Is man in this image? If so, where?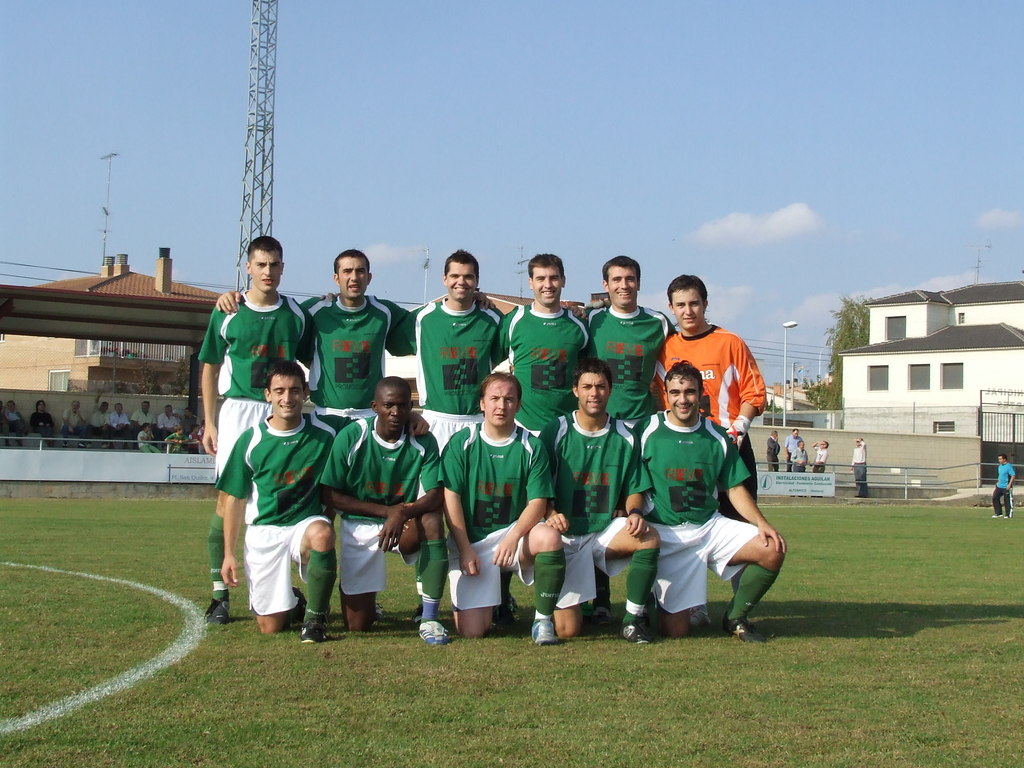
Yes, at 216, 252, 493, 431.
